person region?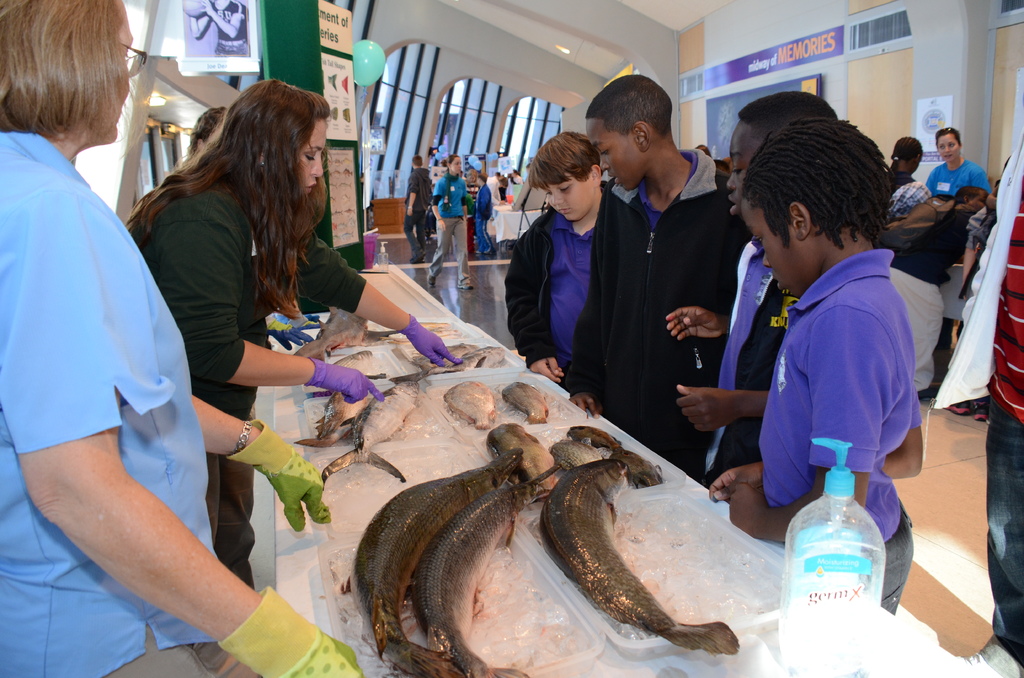
BBox(566, 74, 746, 485)
